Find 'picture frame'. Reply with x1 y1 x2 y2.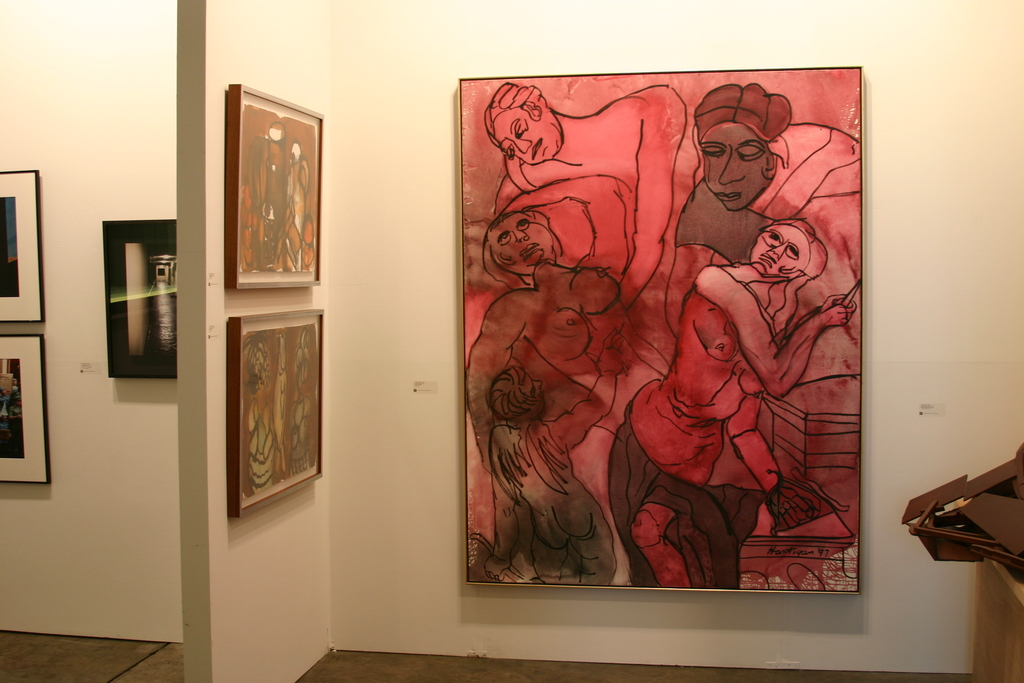
0 158 44 333.
